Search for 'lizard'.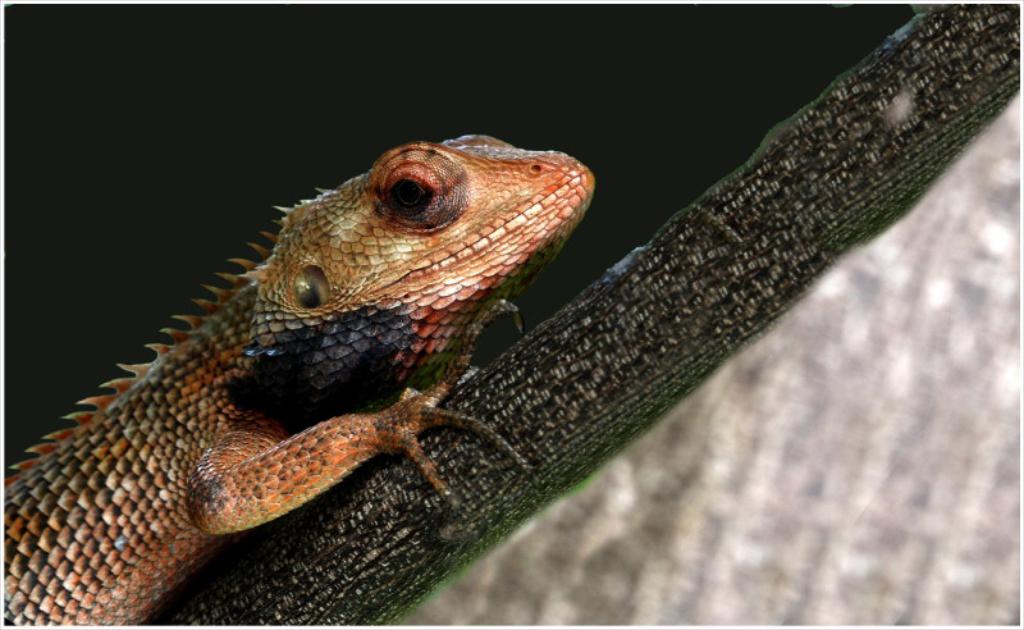
Found at <bbox>23, 105, 612, 629</bbox>.
